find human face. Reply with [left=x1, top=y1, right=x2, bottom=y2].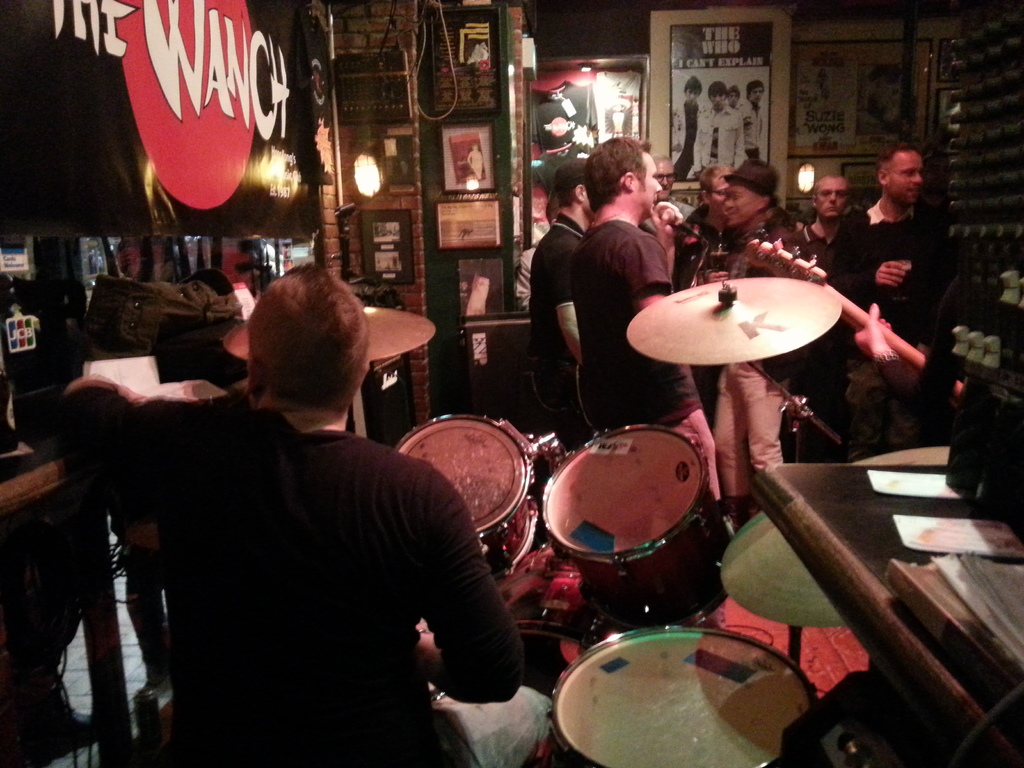
[left=817, top=180, right=851, bottom=221].
